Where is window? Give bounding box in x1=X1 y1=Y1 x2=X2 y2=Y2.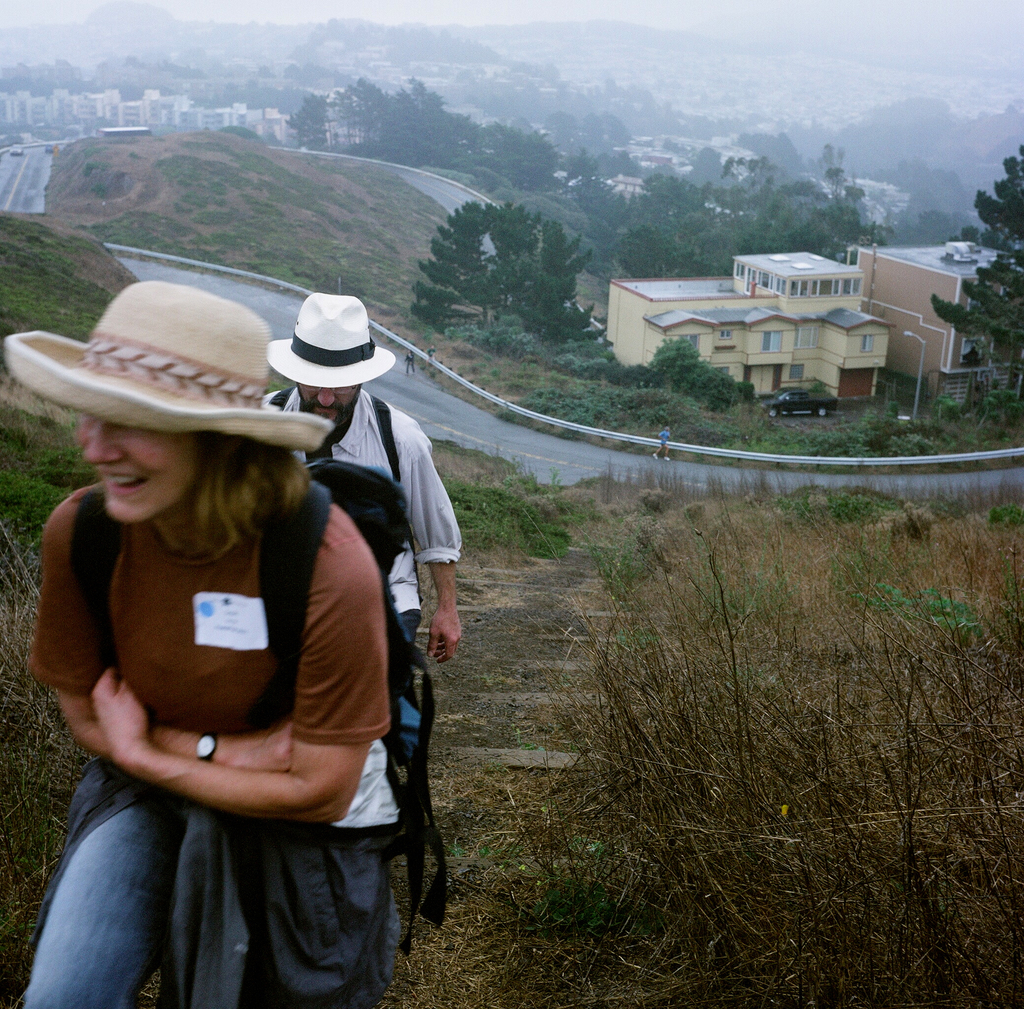
x1=719 y1=330 x2=733 y2=337.
